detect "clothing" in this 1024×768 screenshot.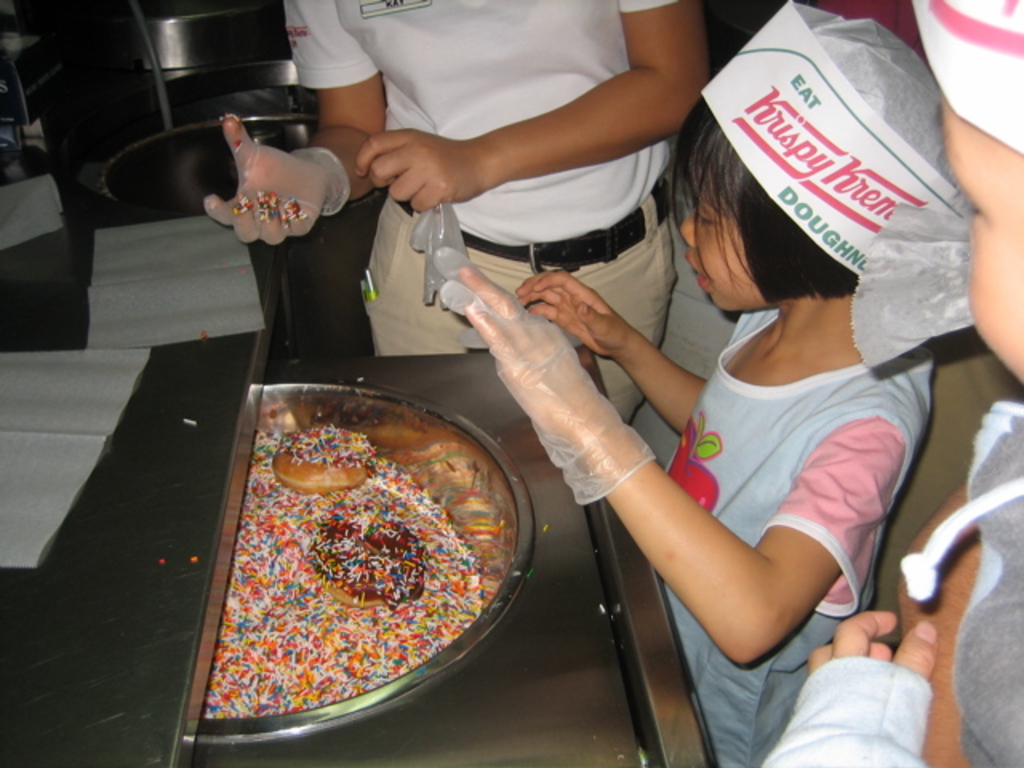
Detection: bbox(760, 659, 931, 766).
